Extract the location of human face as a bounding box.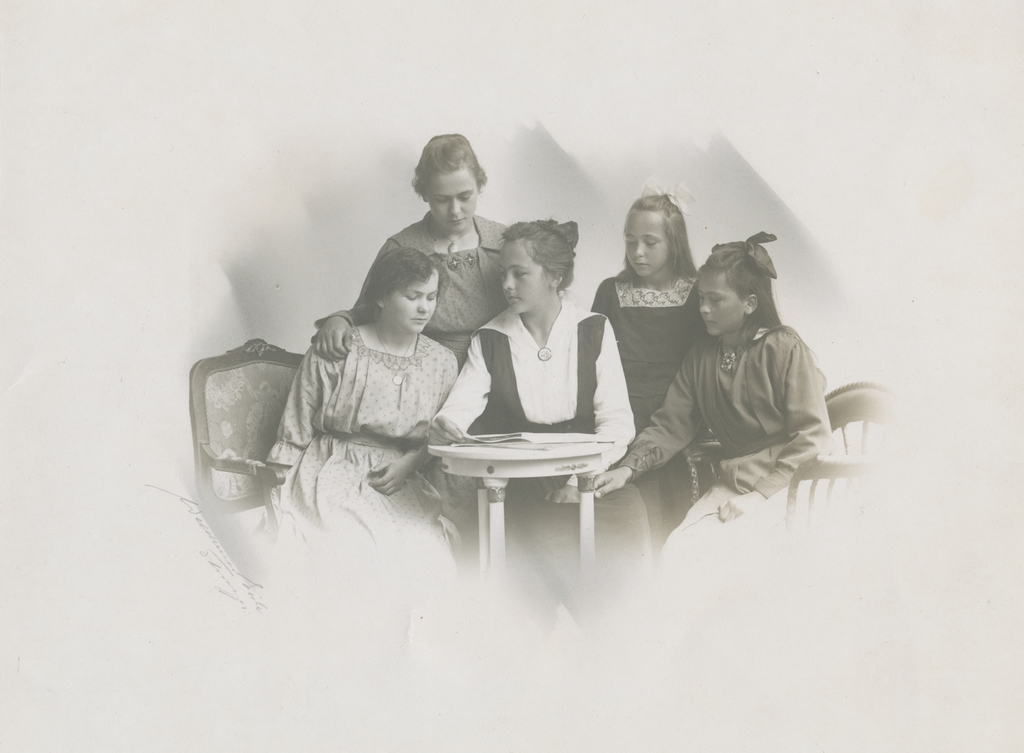
detection(428, 168, 479, 227).
